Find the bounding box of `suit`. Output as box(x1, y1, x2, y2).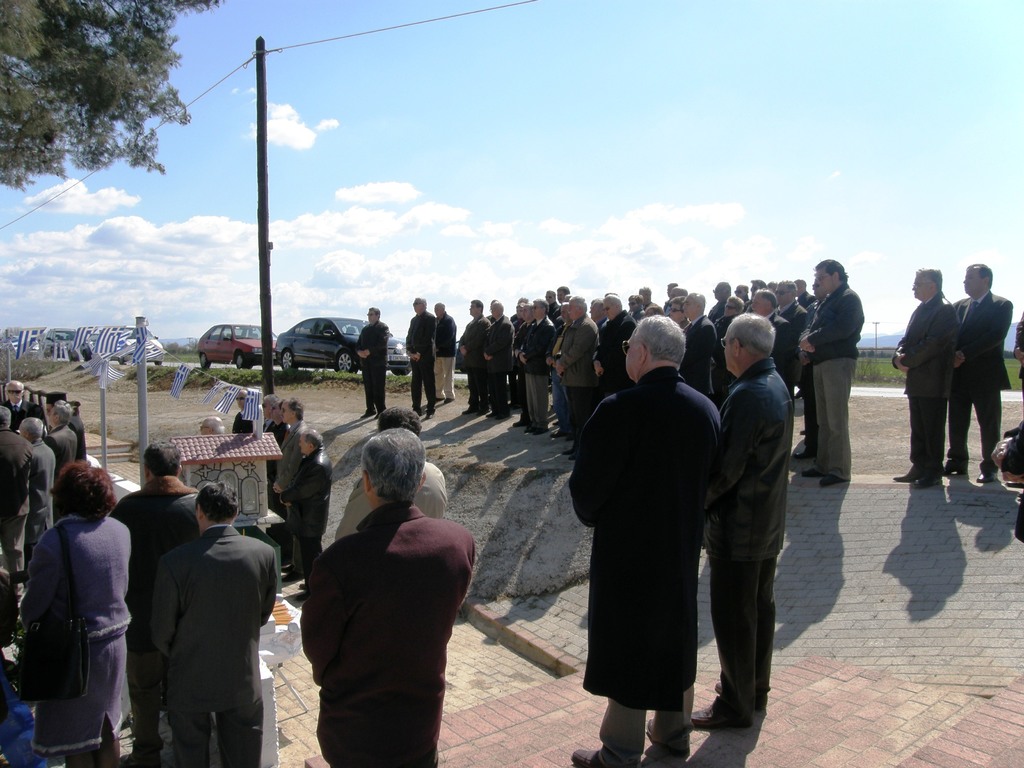
box(27, 438, 56, 540).
